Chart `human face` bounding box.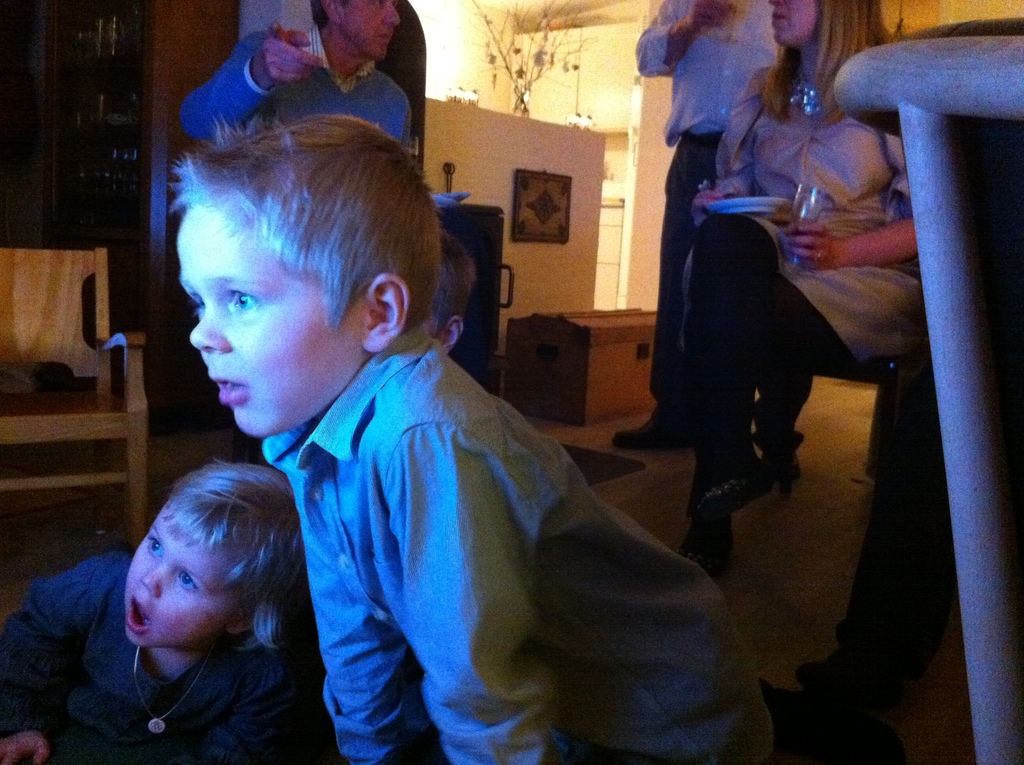
Charted: [left=769, top=0, right=819, bottom=47].
